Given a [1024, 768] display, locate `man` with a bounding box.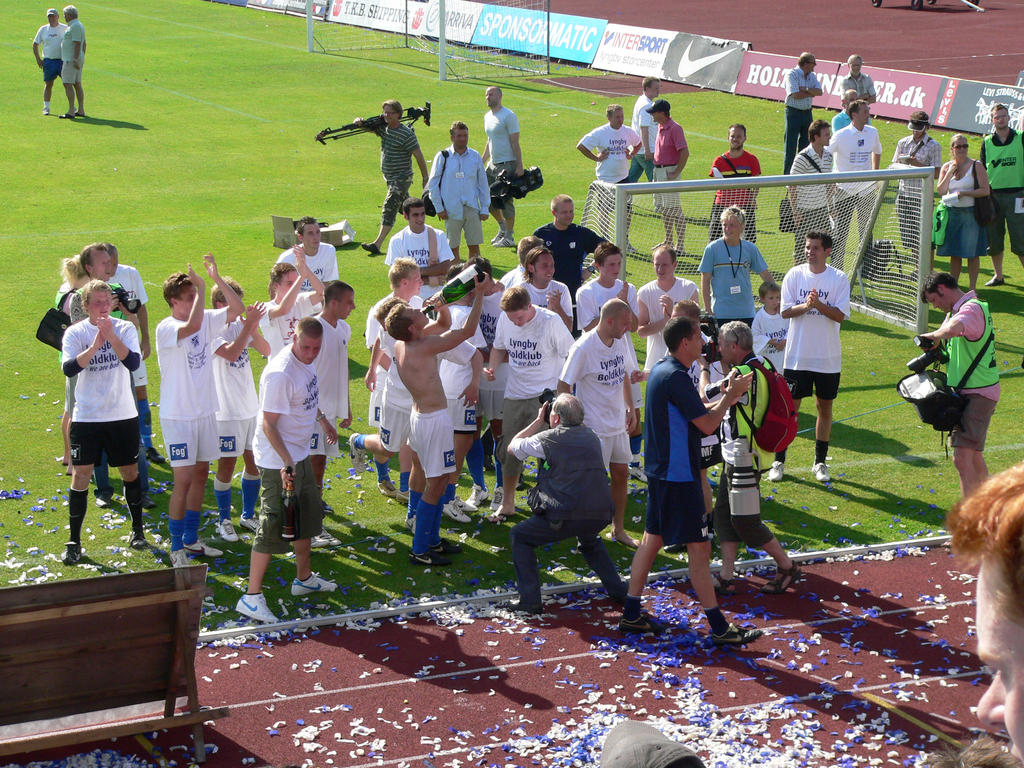
Located: l=33, t=8, r=68, b=115.
